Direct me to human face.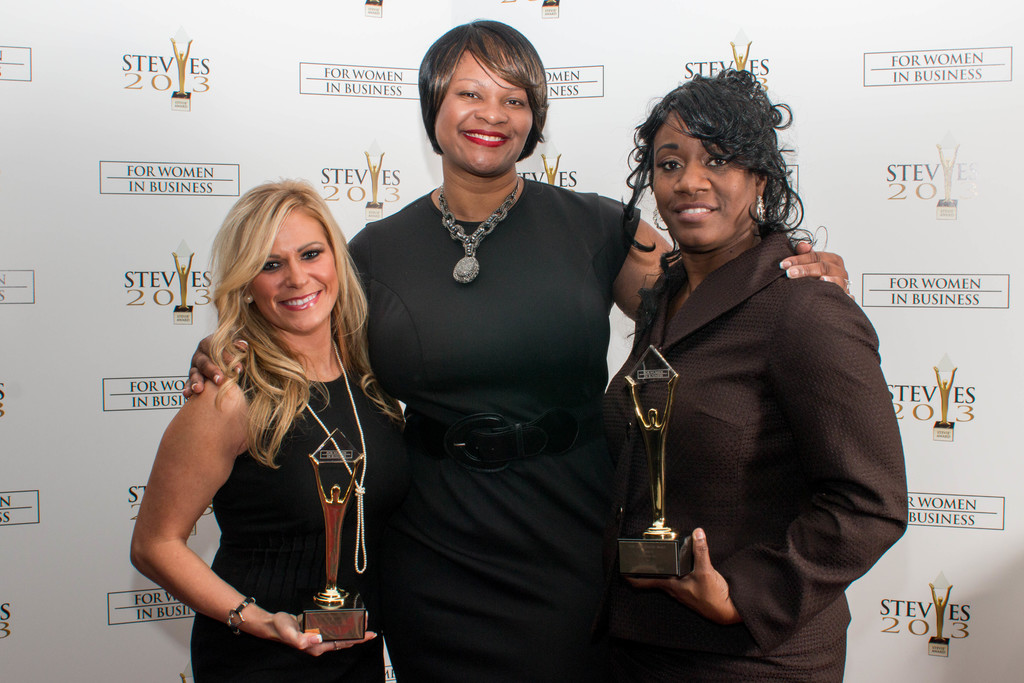
Direction: {"x1": 250, "y1": 214, "x2": 332, "y2": 333}.
